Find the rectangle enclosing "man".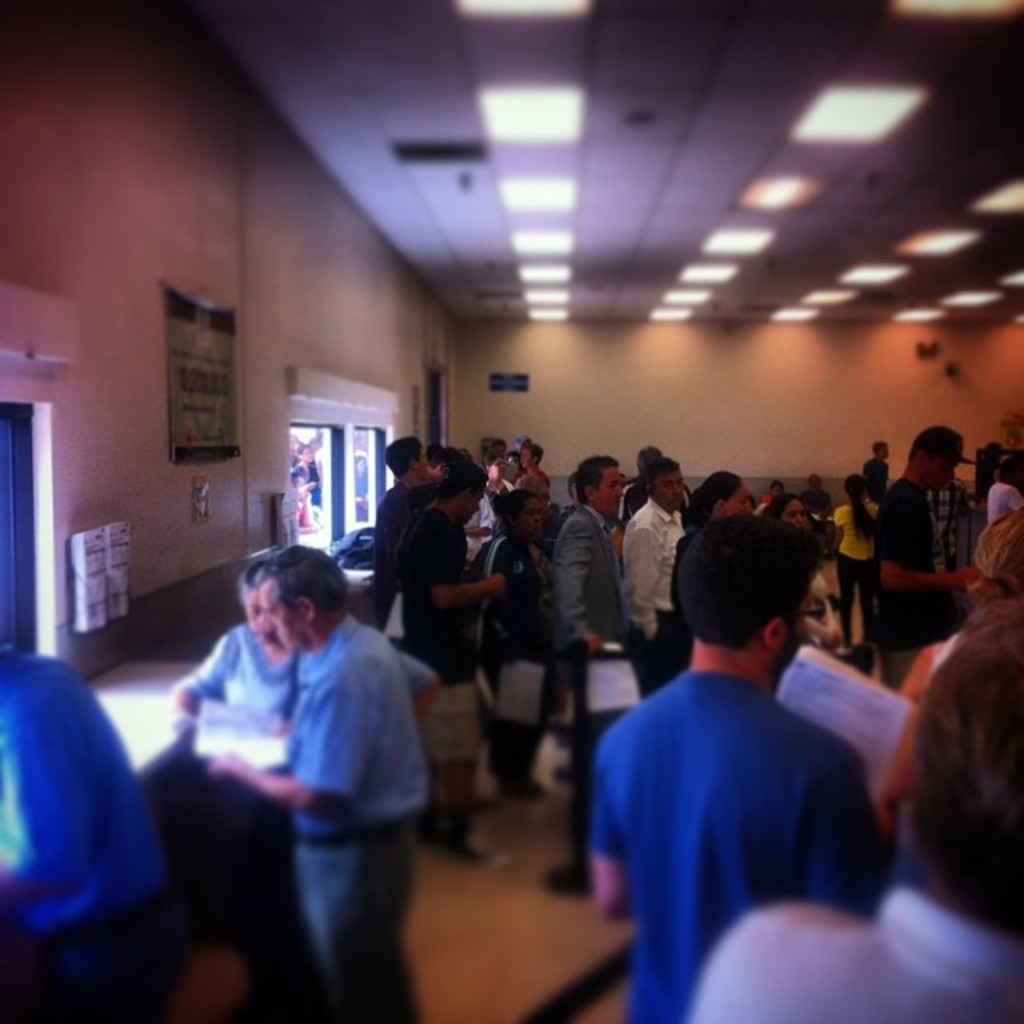
box=[667, 624, 1022, 1022].
